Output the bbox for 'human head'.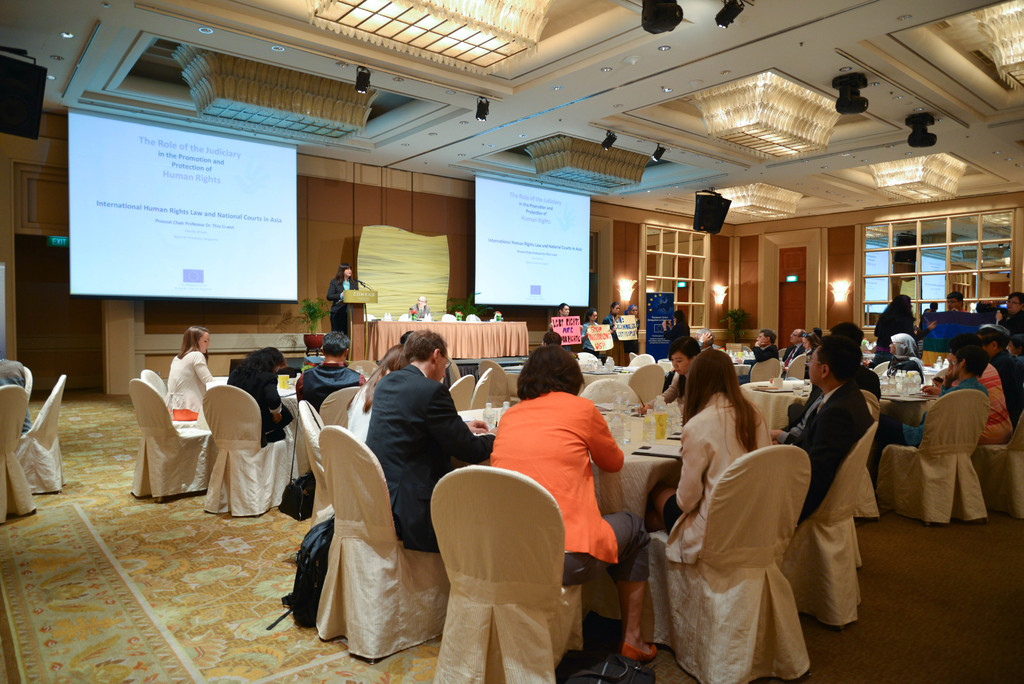
locate(696, 328, 714, 344).
